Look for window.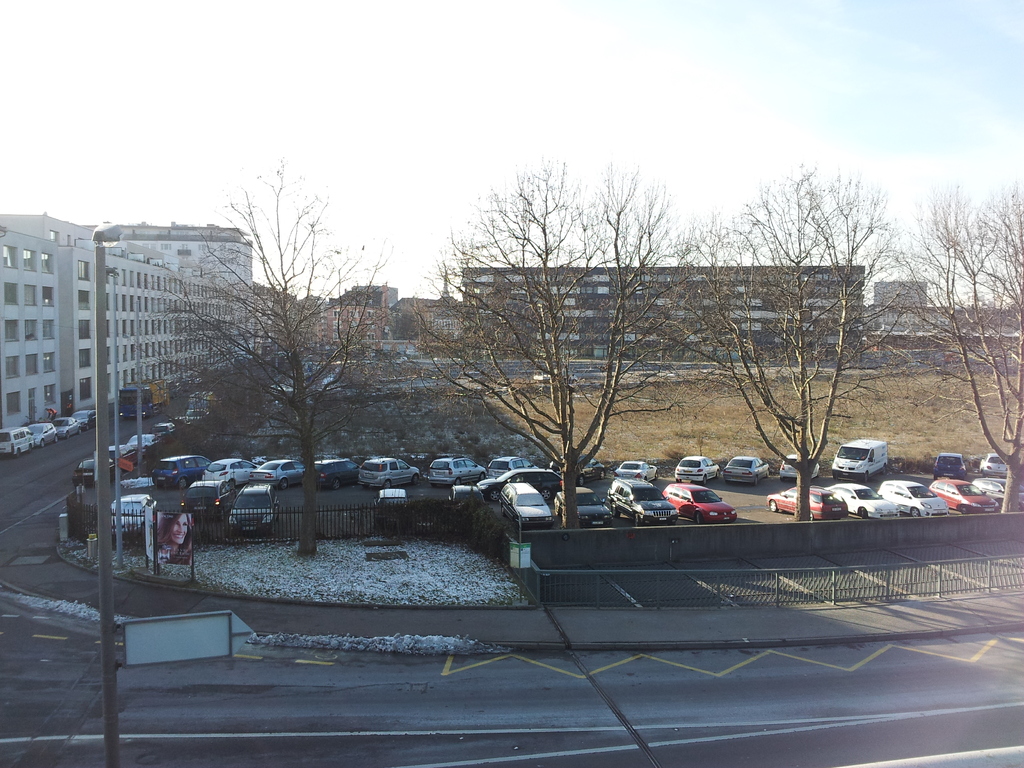
Found: left=49, top=228, right=56, bottom=244.
